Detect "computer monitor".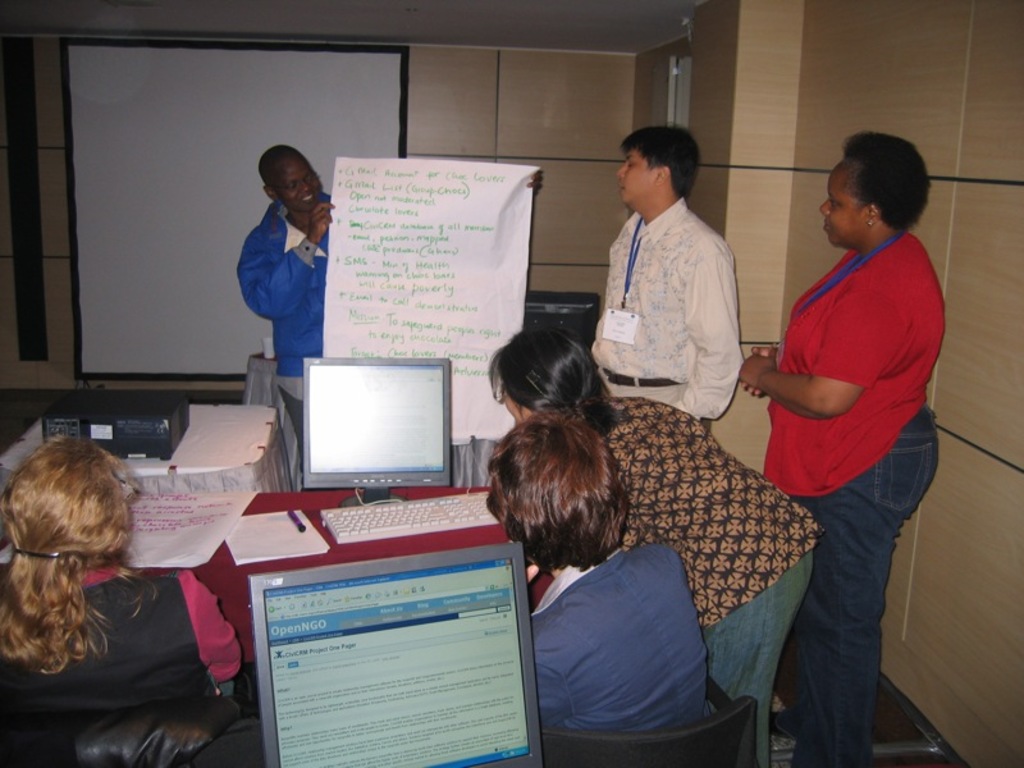
Detected at 520,293,603,347.
